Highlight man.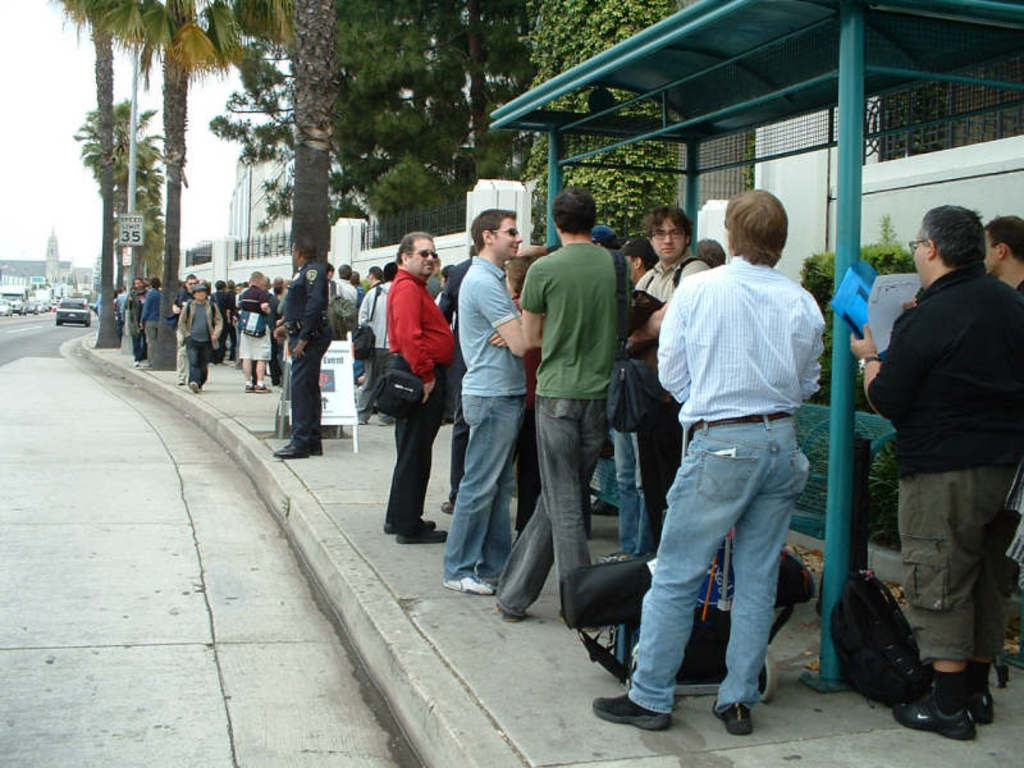
Highlighted region: box(384, 233, 456, 547).
